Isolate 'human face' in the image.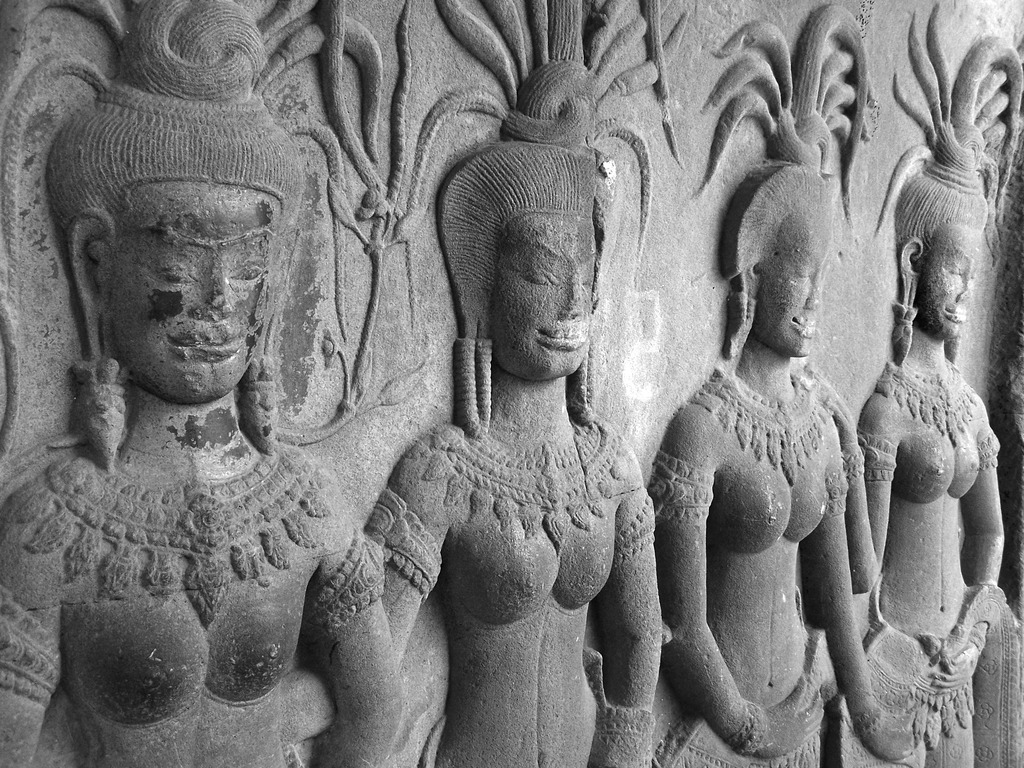
Isolated region: [left=927, top=232, right=980, bottom=329].
